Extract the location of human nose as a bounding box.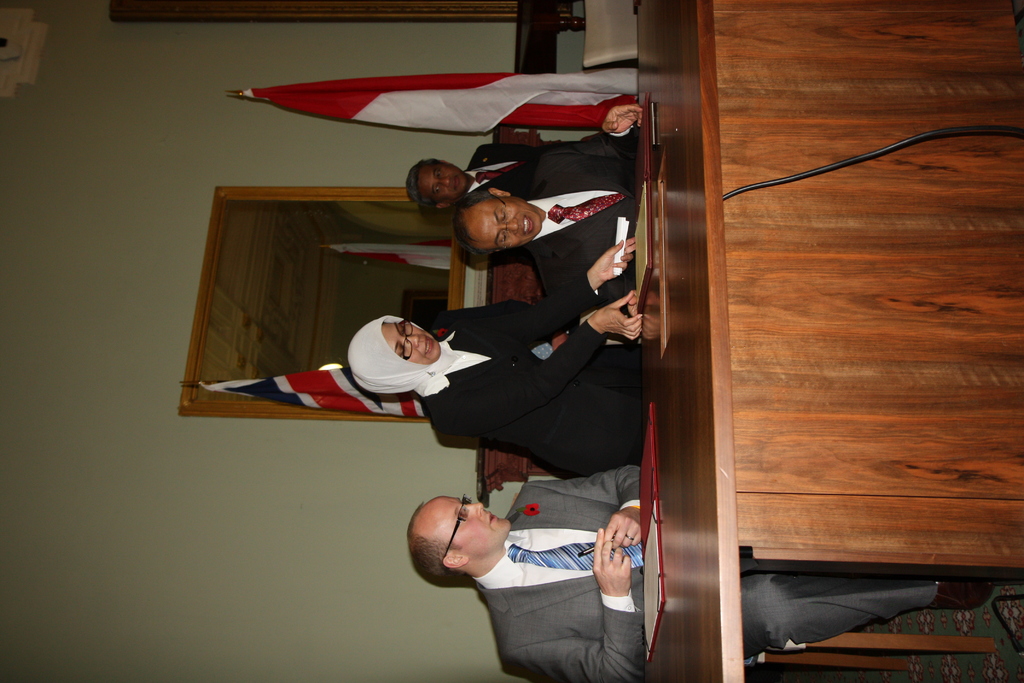
{"left": 469, "top": 504, "right": 484, "bottom": 518}.
